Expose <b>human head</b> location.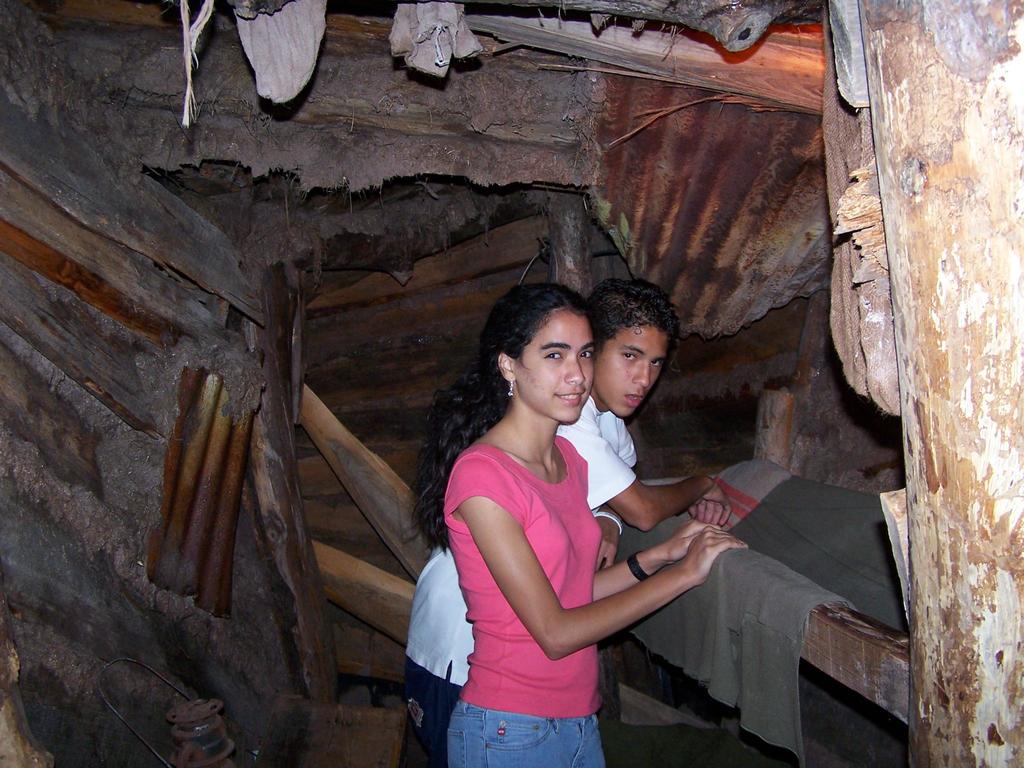
Exposed at box(492, 279, 593, 427).
